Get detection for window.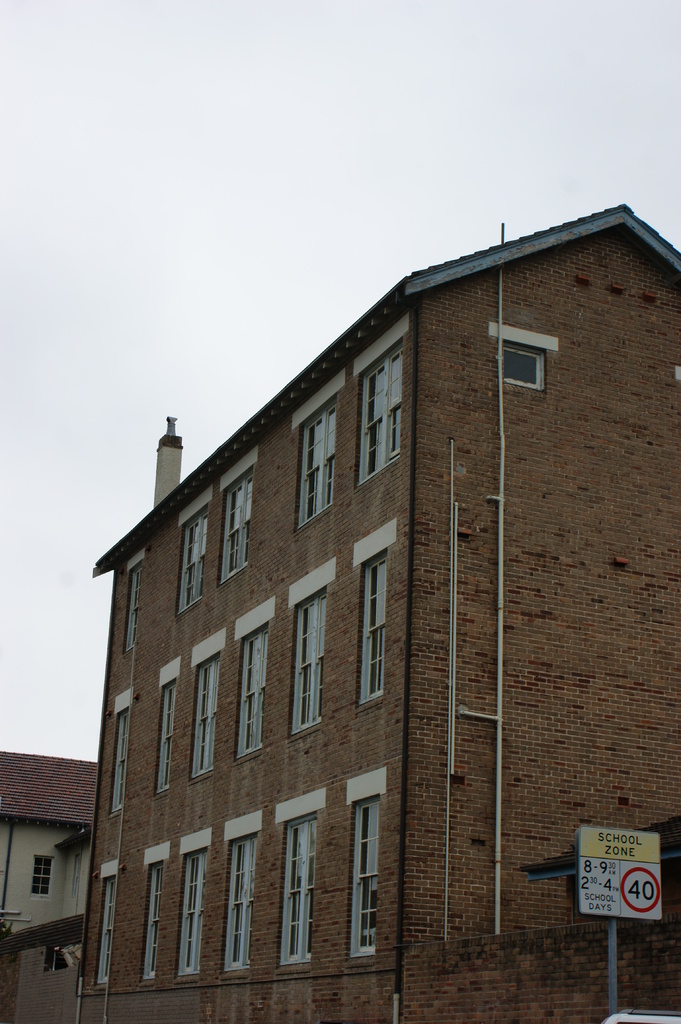
Detection: bbox=(220, 813, 262, 974).
